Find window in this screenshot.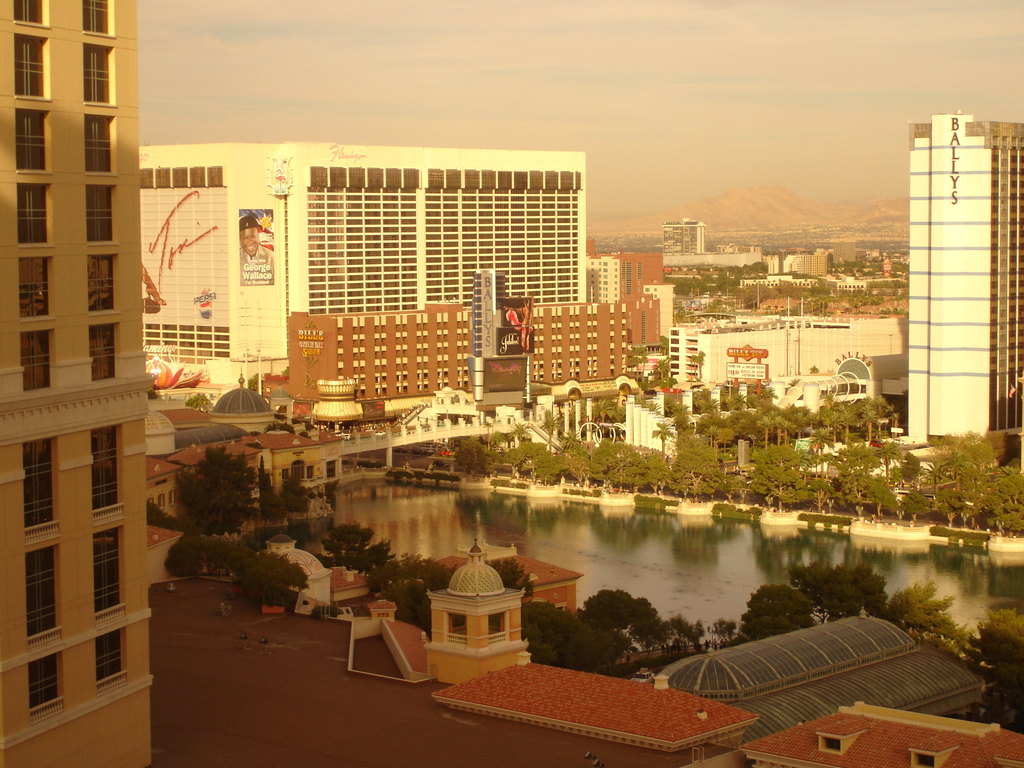
The bounding box for window is 351:387:354:396.
